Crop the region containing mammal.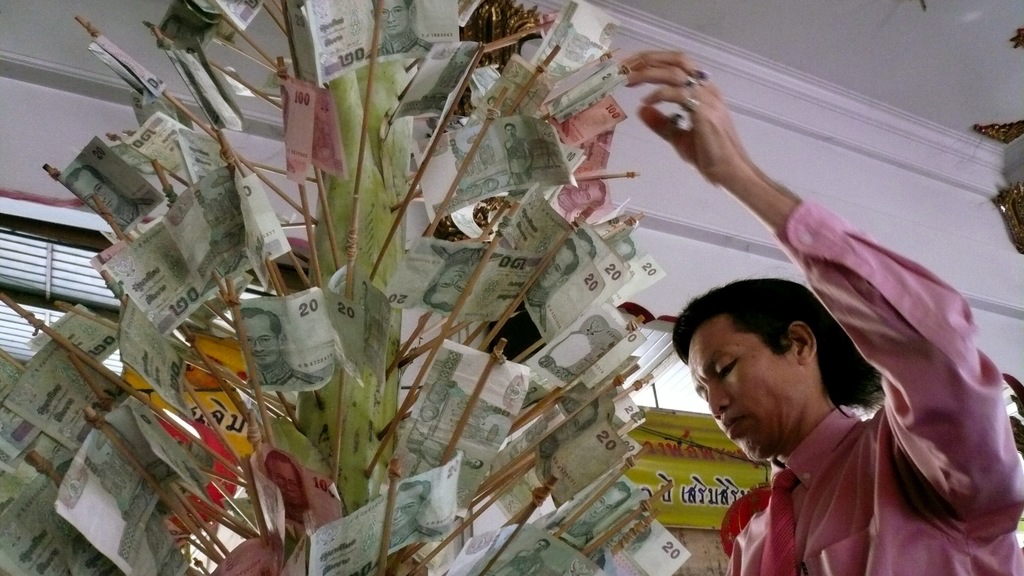
Crop region: <region>426, 244, 502, 312</region>.
